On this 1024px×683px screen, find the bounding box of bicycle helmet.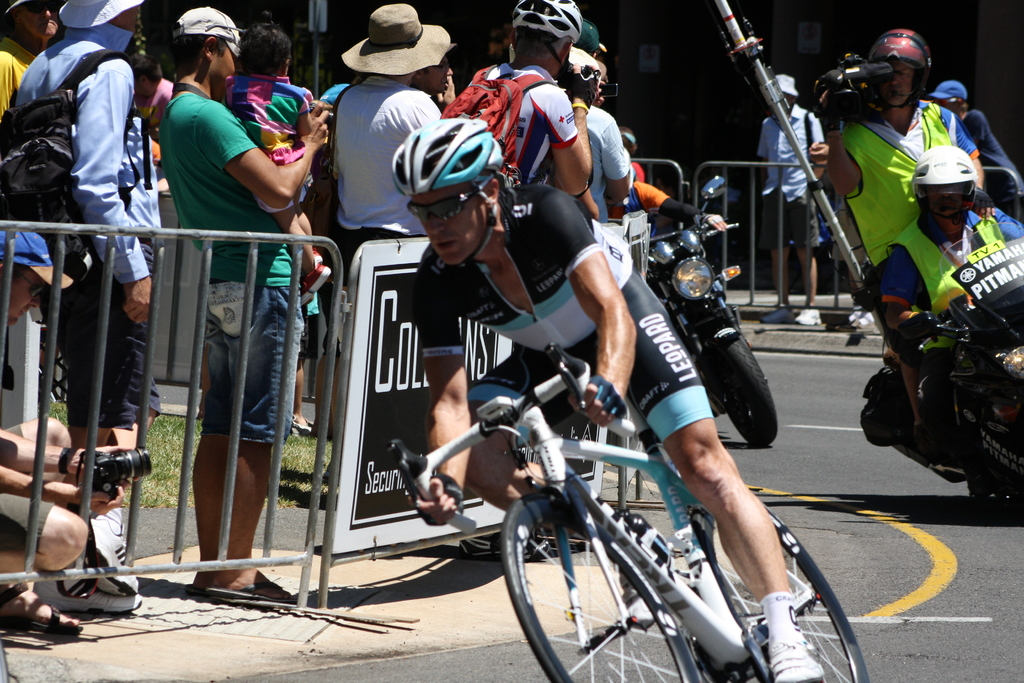
Bounding box: [x1=399, y1=117, x2=511, y2=184].
